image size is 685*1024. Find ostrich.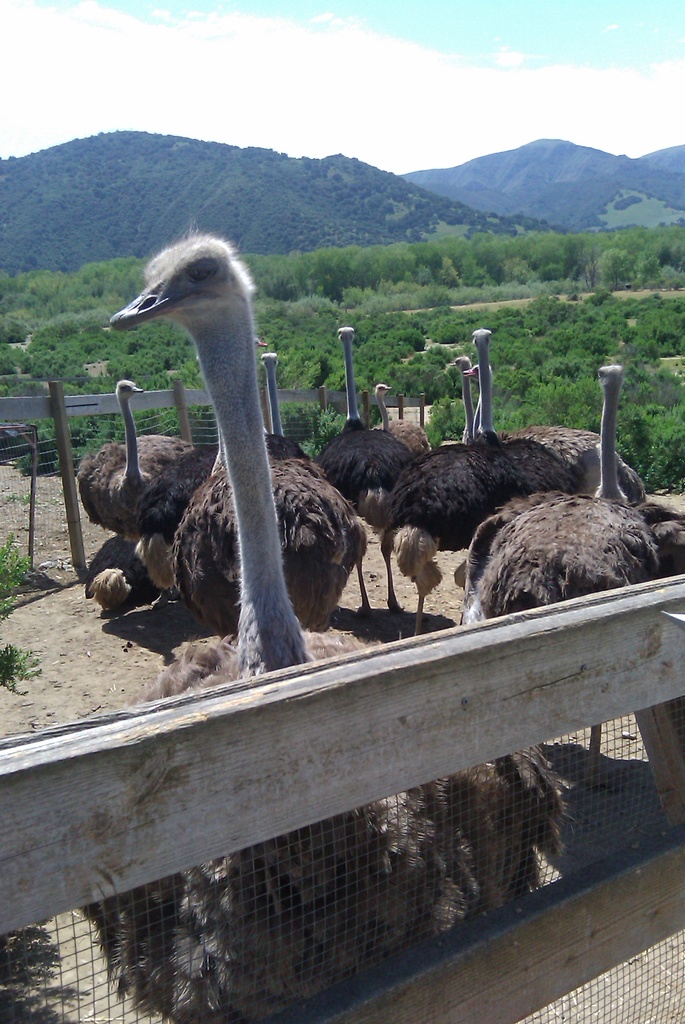
box(456, 351, 665, 788).
